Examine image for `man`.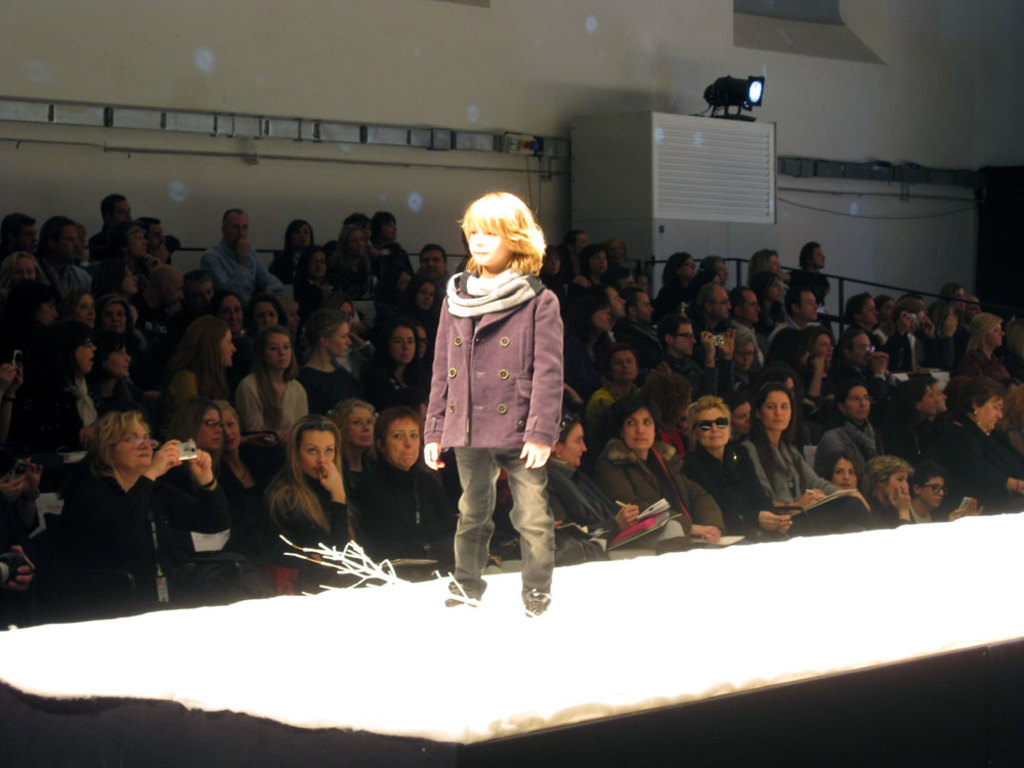
Examination result: 90, 191, 134, 274.
